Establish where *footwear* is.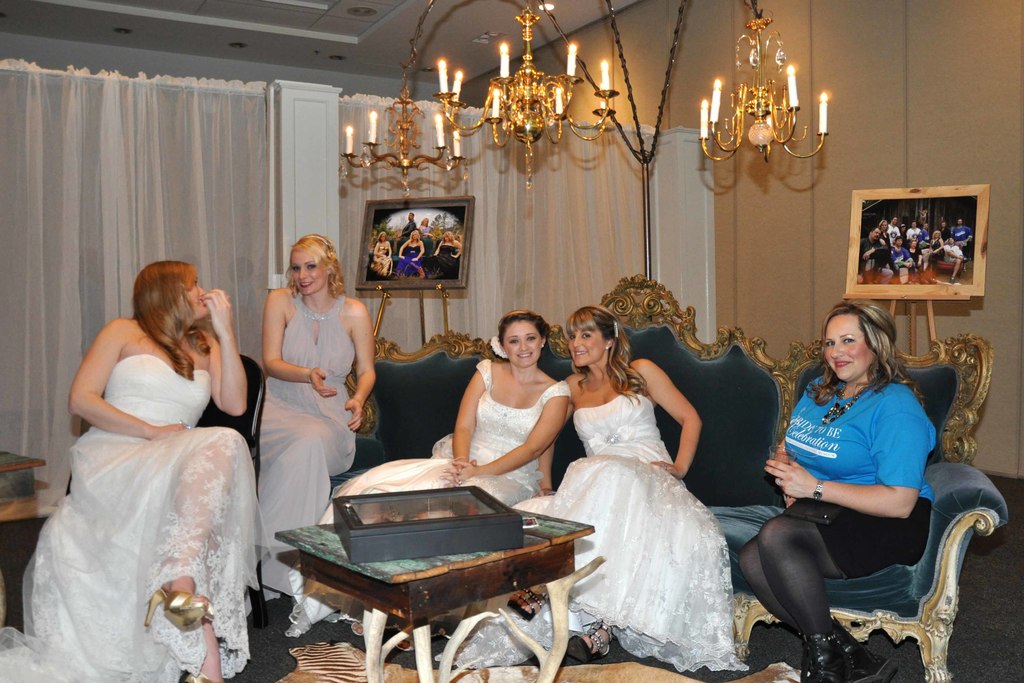
Established at {"x1": 504, "y1": 581, "x2": 556, "y2": 621}.
